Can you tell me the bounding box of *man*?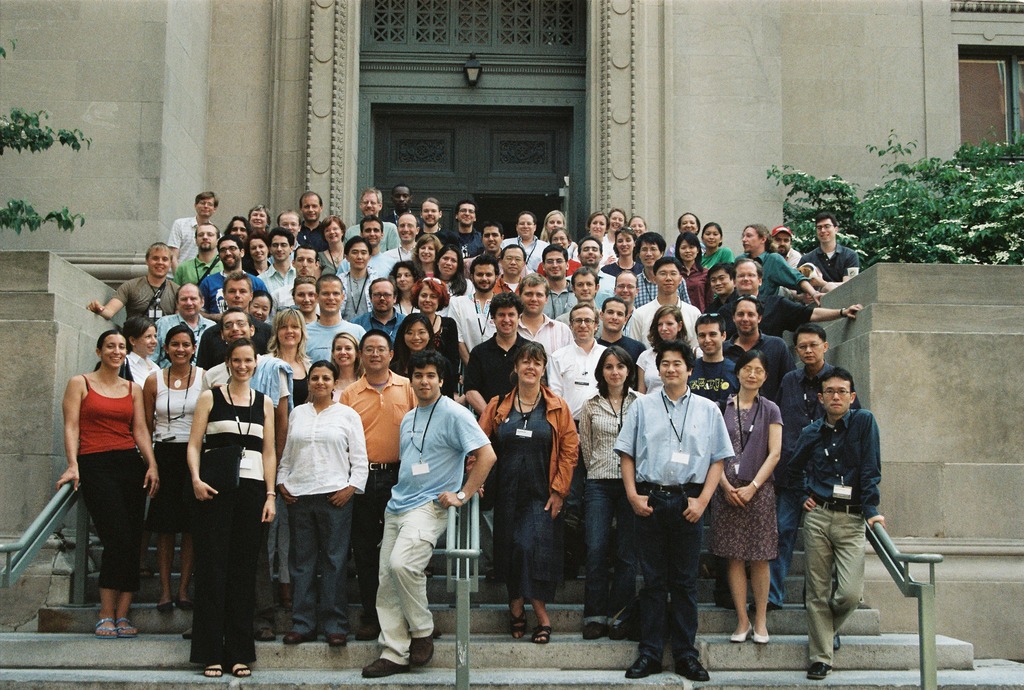
x1=341, y1=328, x2=420, y2=640.
